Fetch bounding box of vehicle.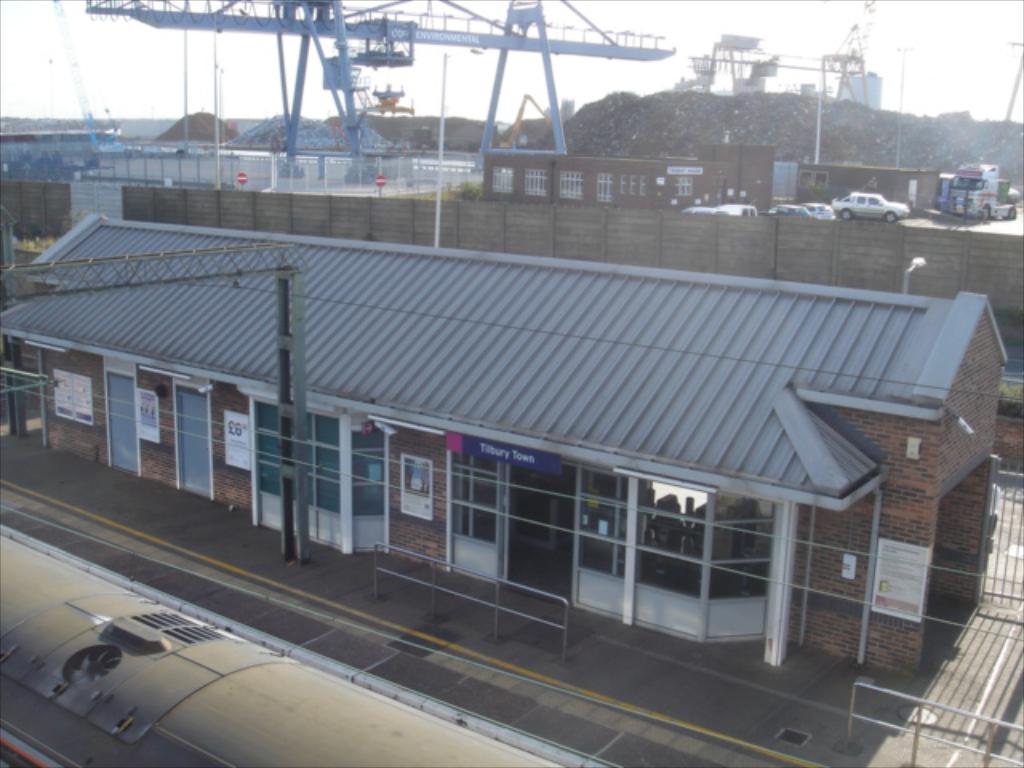
Bbox: (0, 533, 560, 766).
